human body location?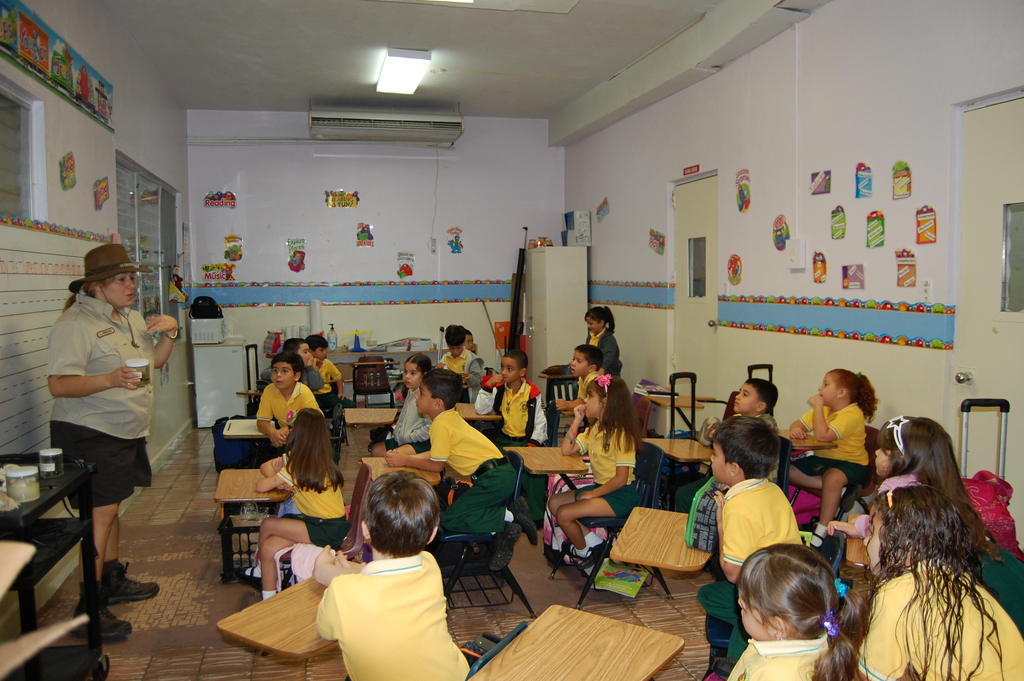
[left=548, top=374, right=630, bottom=567]
